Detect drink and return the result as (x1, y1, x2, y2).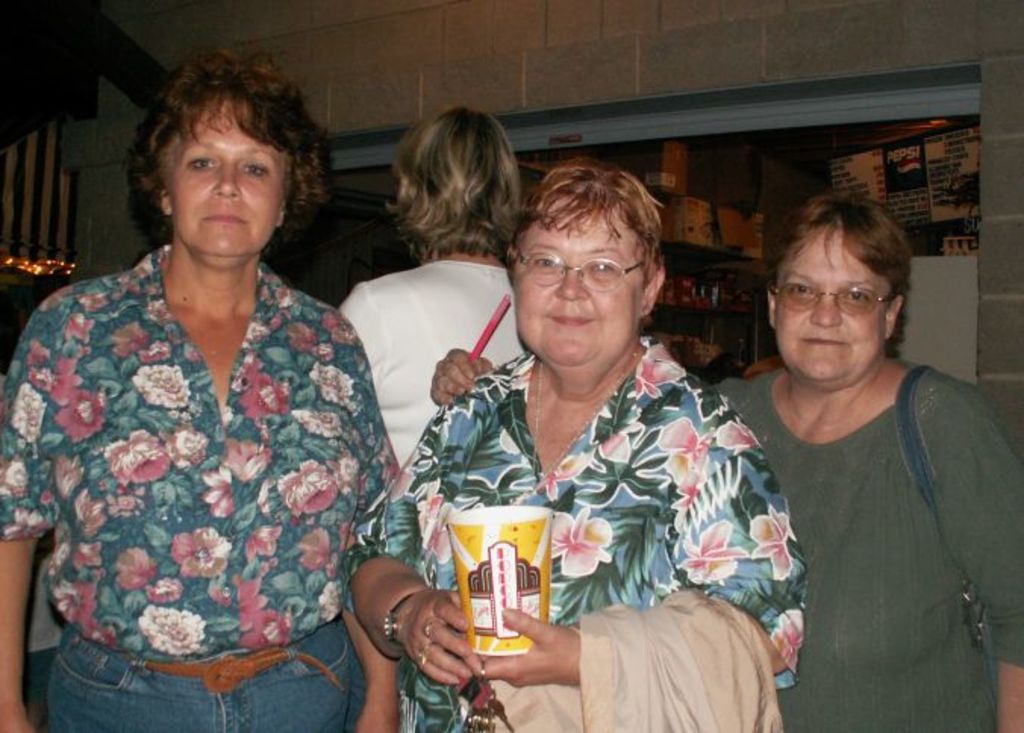
(441, 503, 564, 656).
